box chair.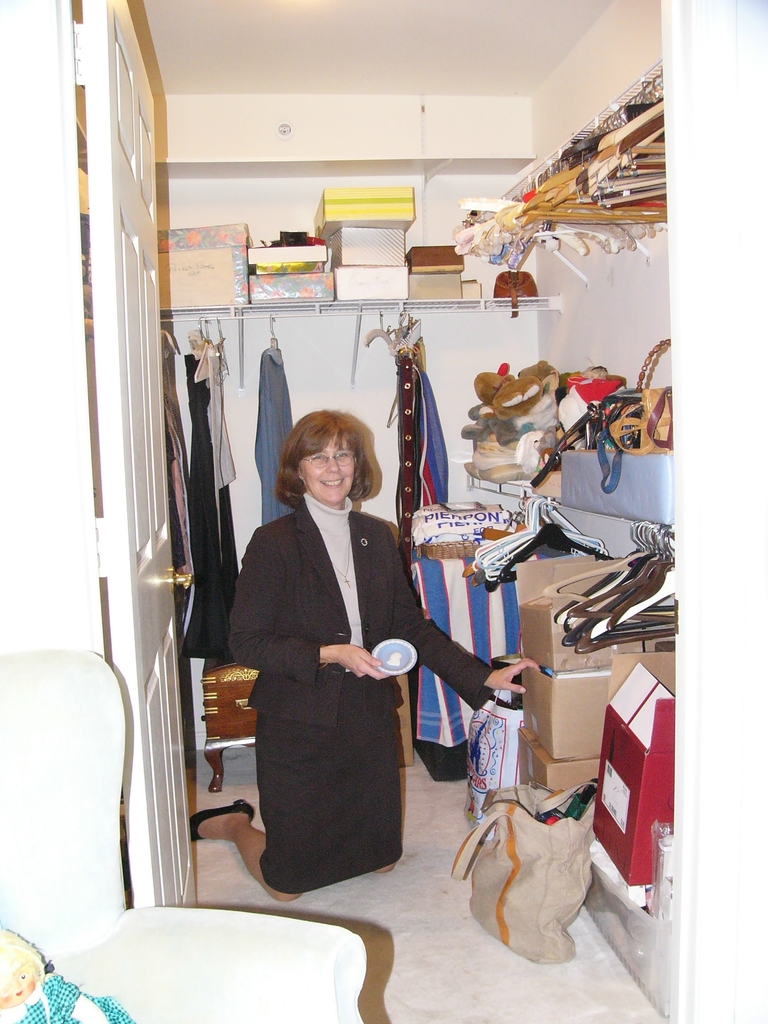
box(0, 634, 372, 1023).
